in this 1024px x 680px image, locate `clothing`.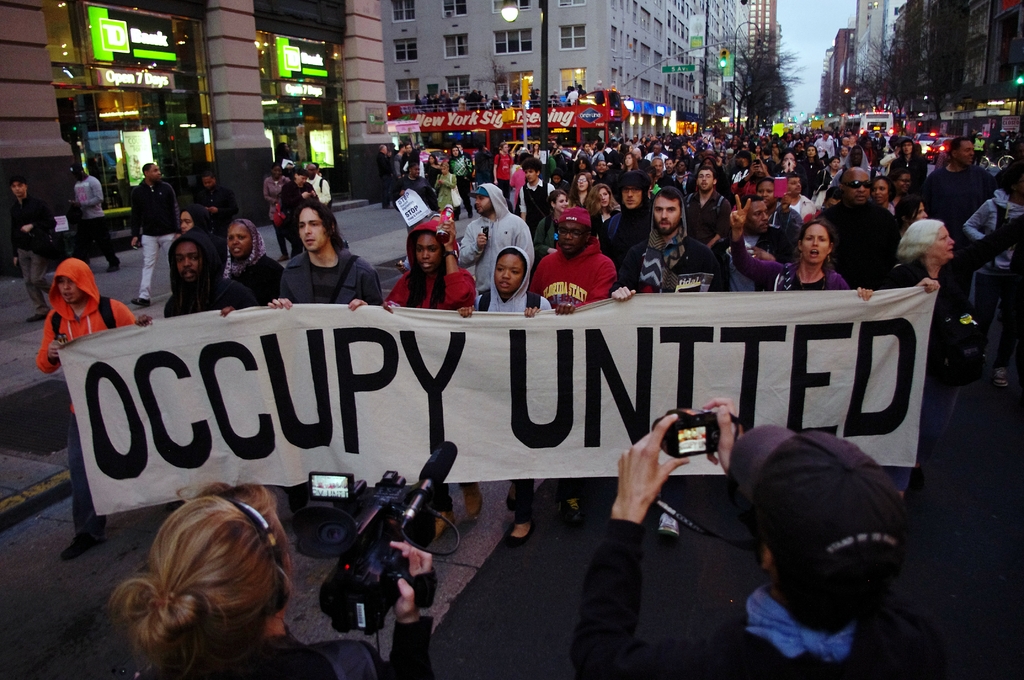
Bounding box: {"x1": 541, "y1": 226, "x2": 628, "y2": 300}.
